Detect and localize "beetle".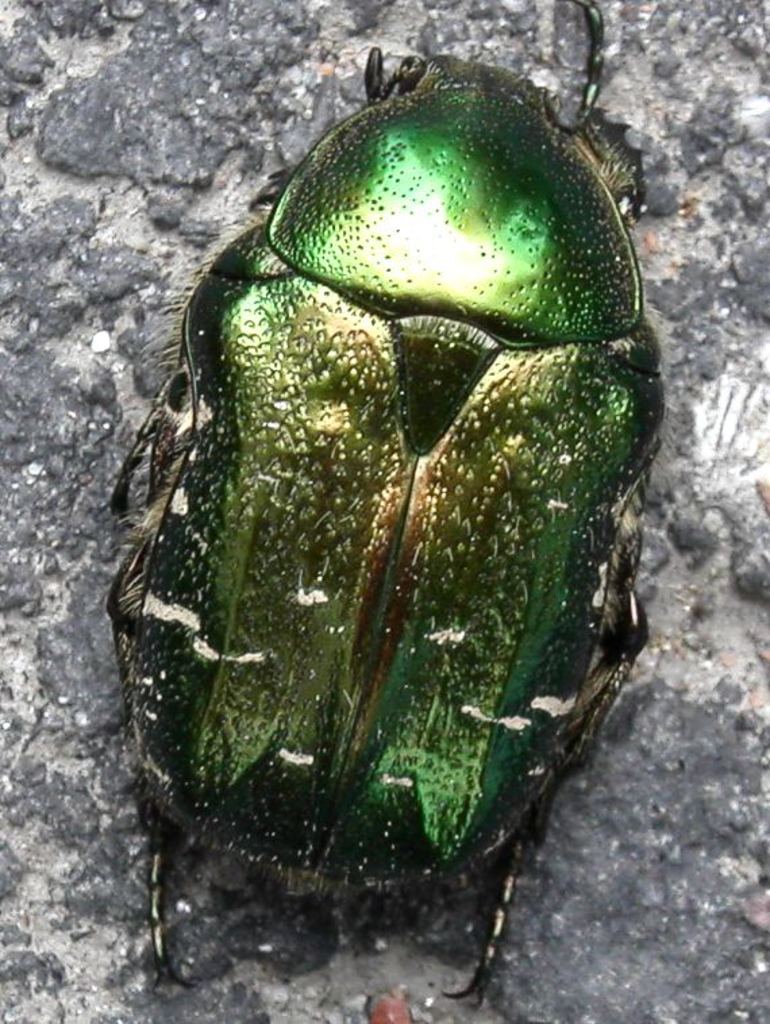
Localized at box=[68, 74, 746, 1023].
